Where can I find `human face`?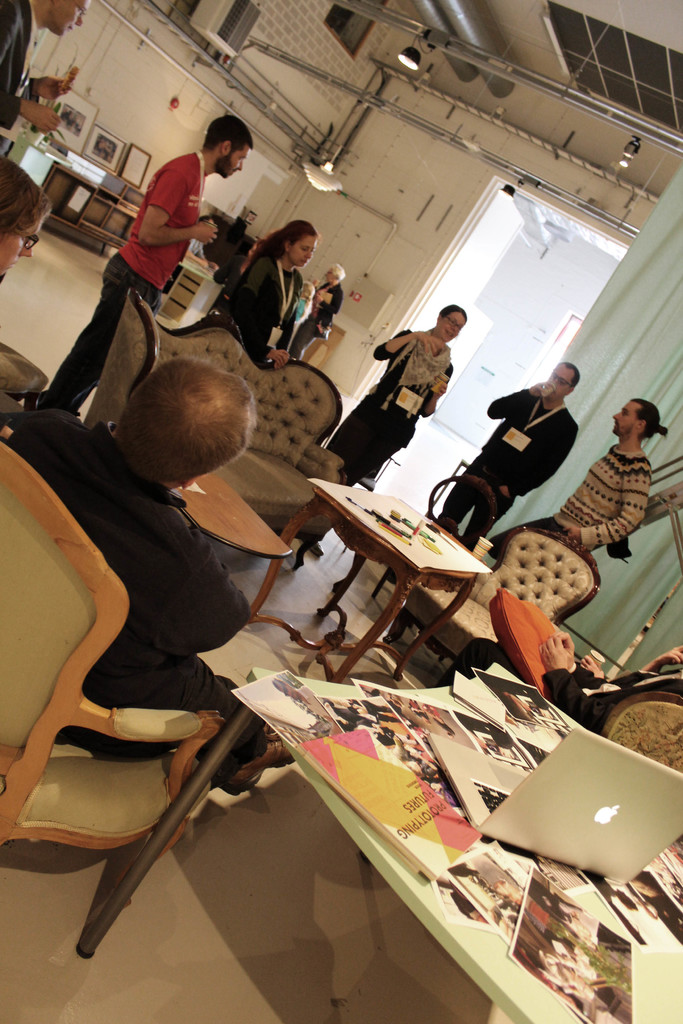
You can find it at detection(554, 366, 575, 392).
